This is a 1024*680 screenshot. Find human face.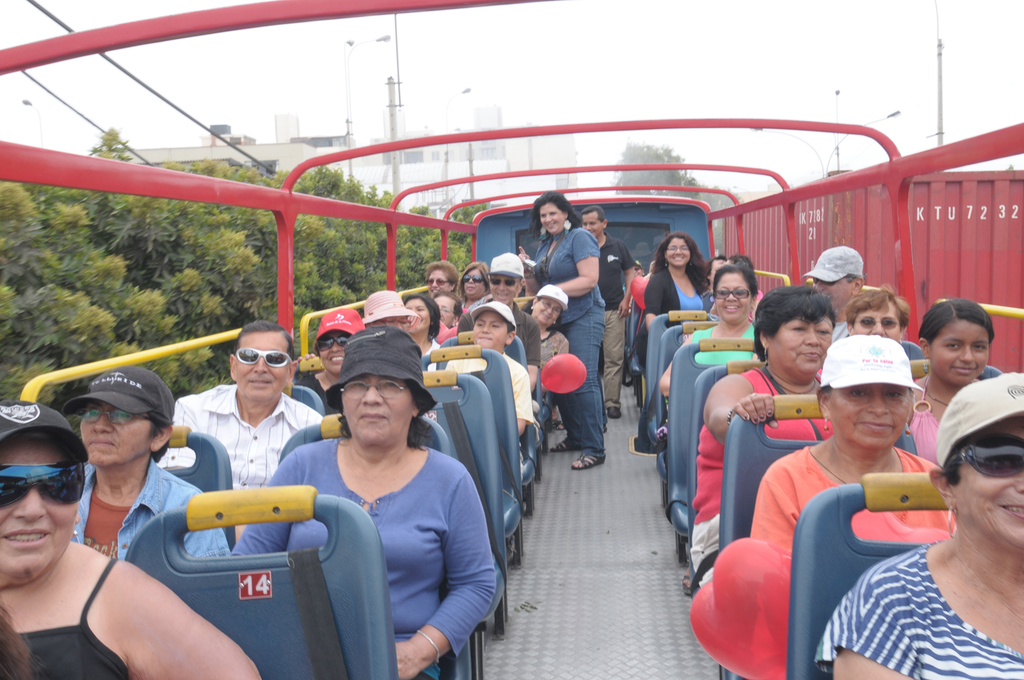
Bounding box: l=578, t=210, r=601, b=234.
